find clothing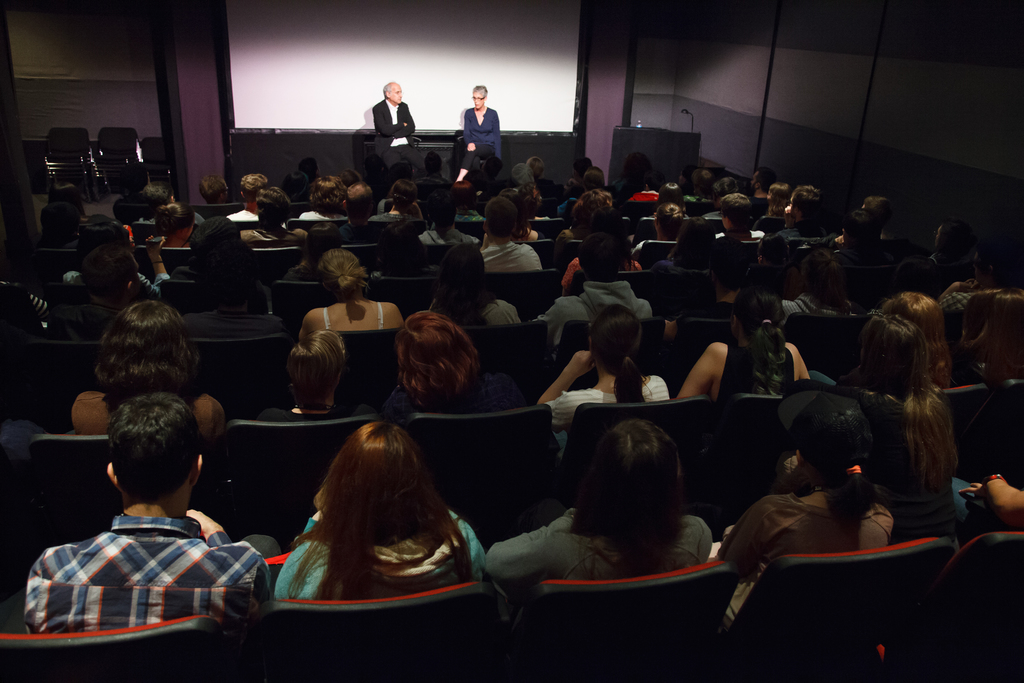
bbox(676, 298, 748, 325)
